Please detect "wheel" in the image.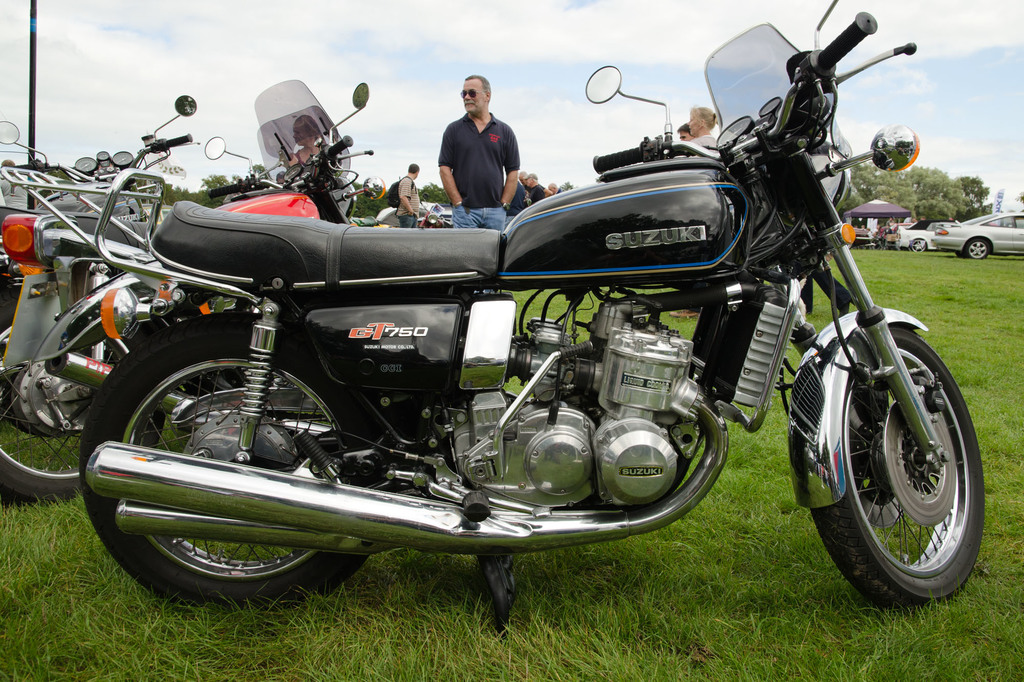
(961,242,988,262).
